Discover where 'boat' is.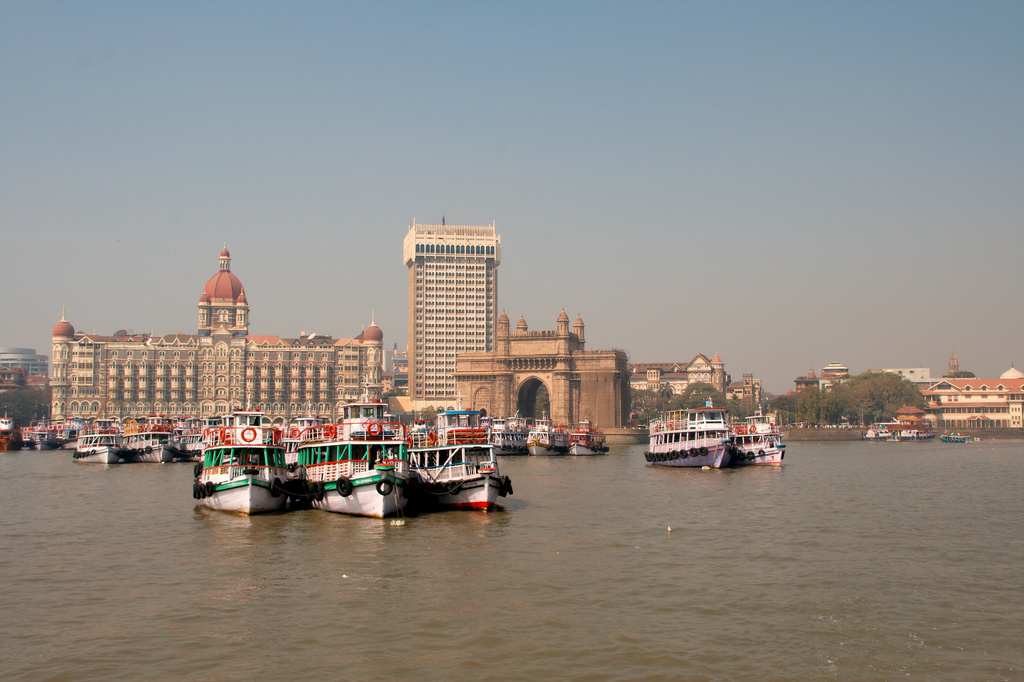
Discovered at [x1=282, y1=400, x2=410, y2=518].
